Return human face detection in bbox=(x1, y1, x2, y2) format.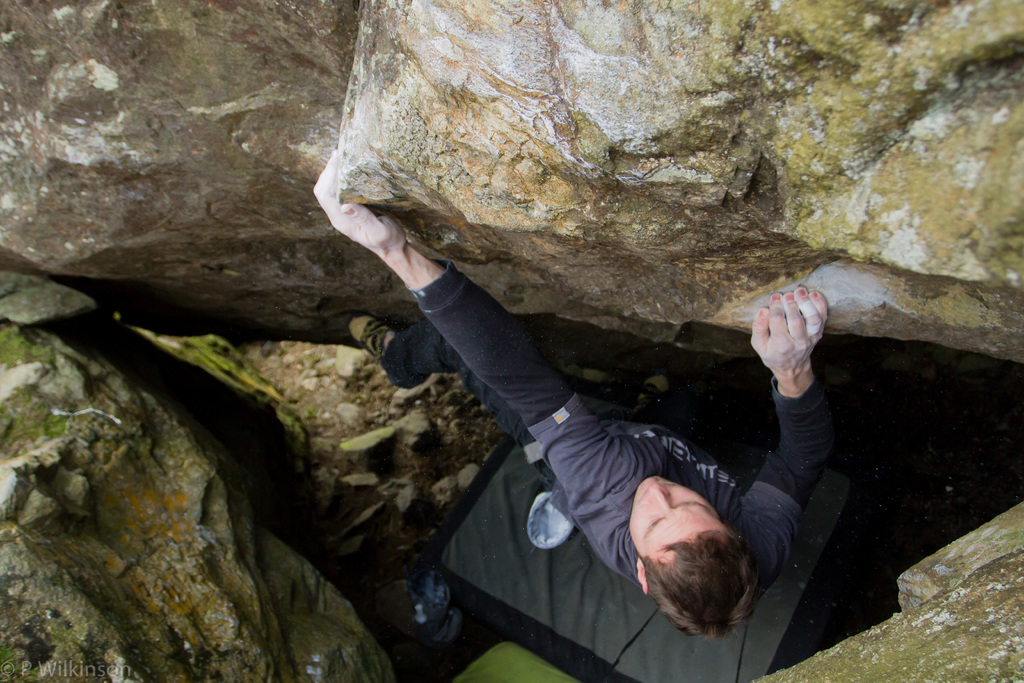
bbox=(635, 479, 725, 547).
